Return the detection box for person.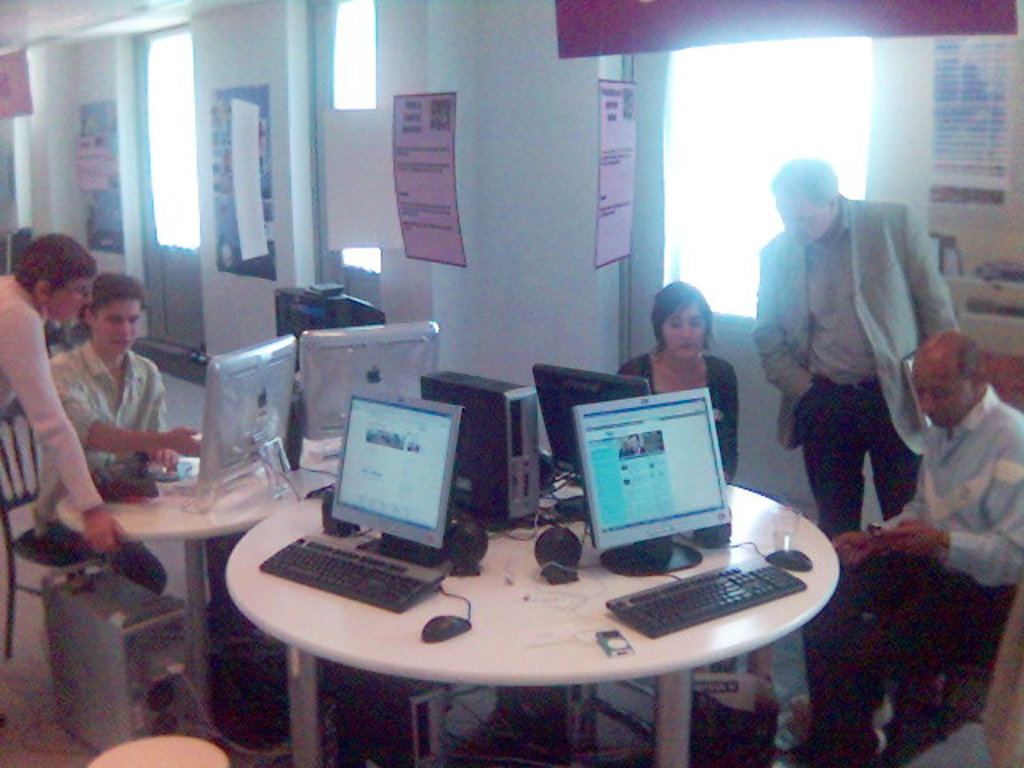
(x1=0, y1=232, x2=130, y2=557).
